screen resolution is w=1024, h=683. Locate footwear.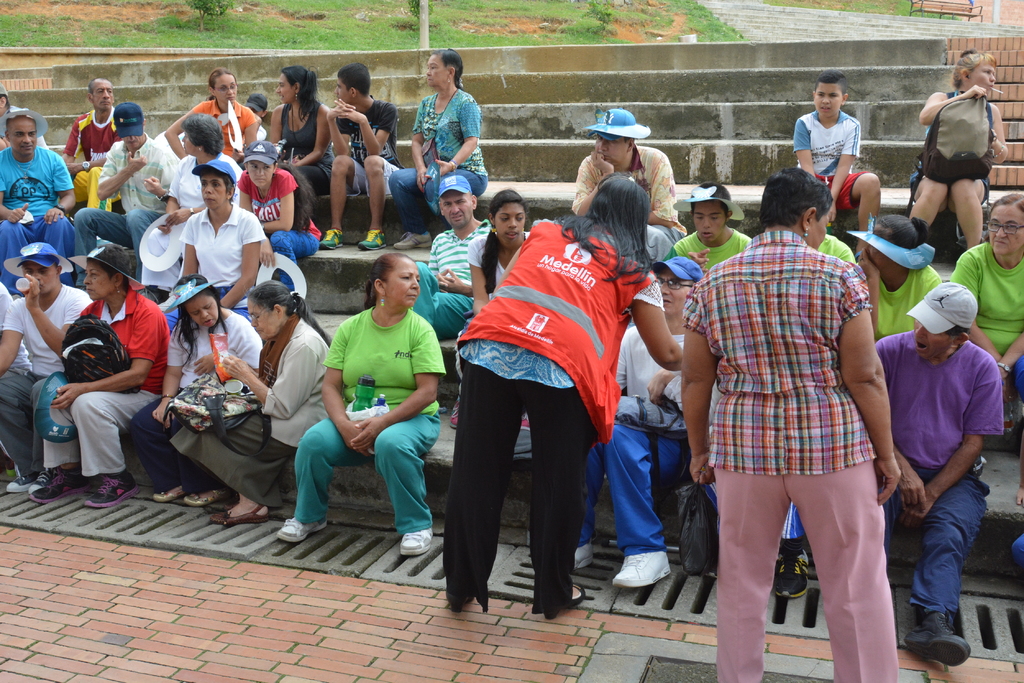
<box>1,466,33,491</box>.
